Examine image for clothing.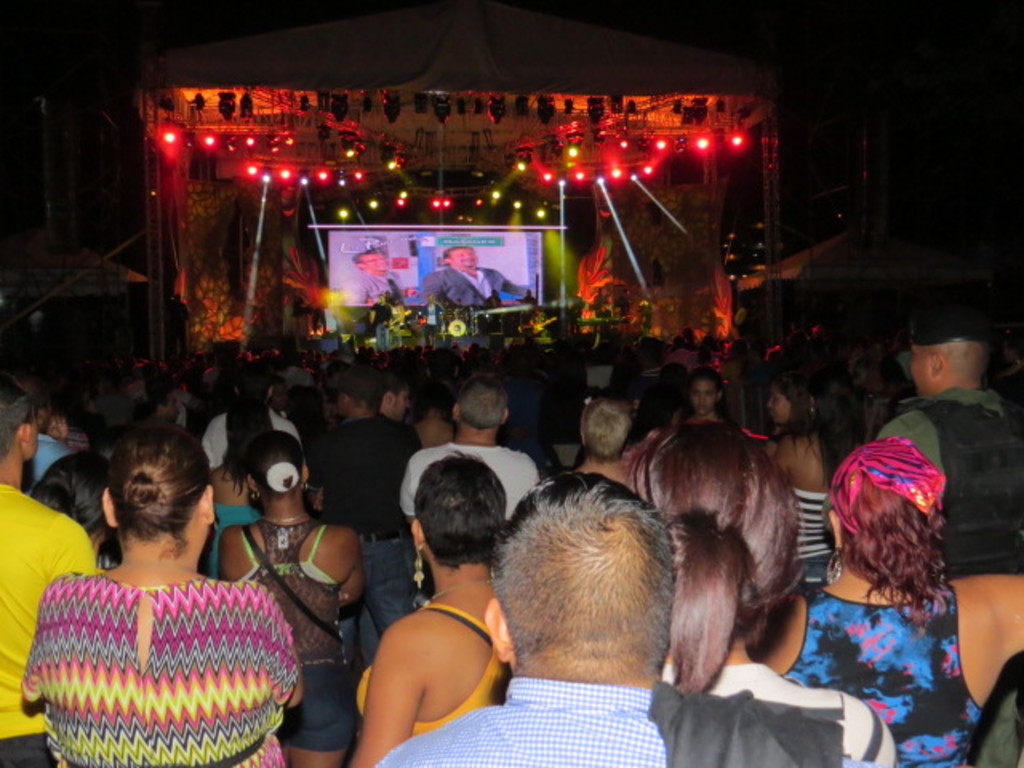
Examination result: bbox(14, 437, 62, 483).
